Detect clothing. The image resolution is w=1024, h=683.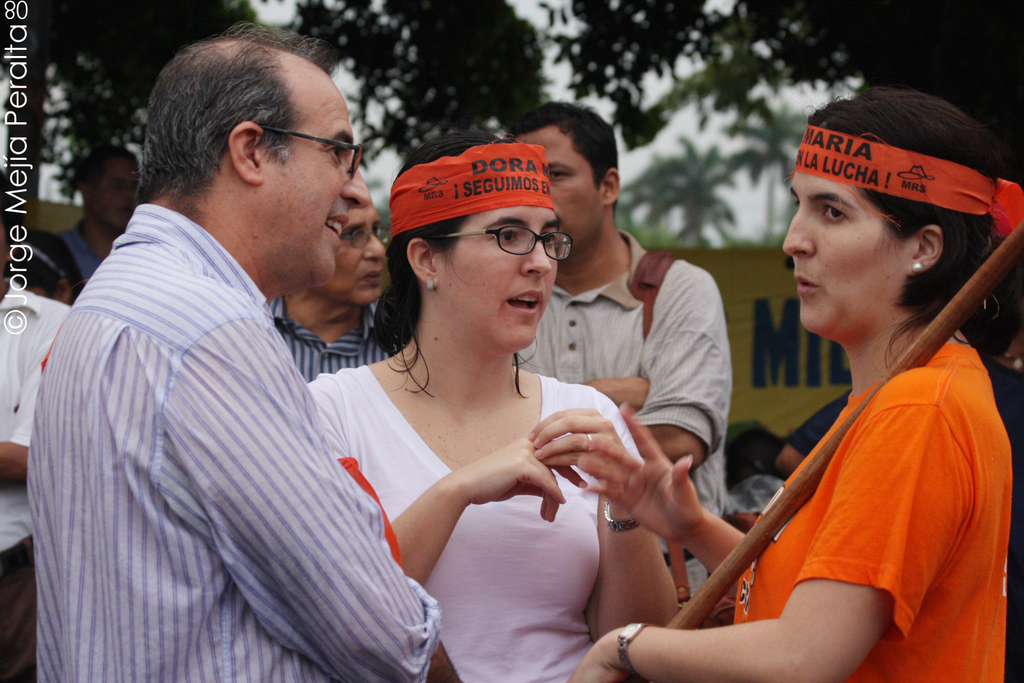
bbox=(310, 365, 646, 682).
